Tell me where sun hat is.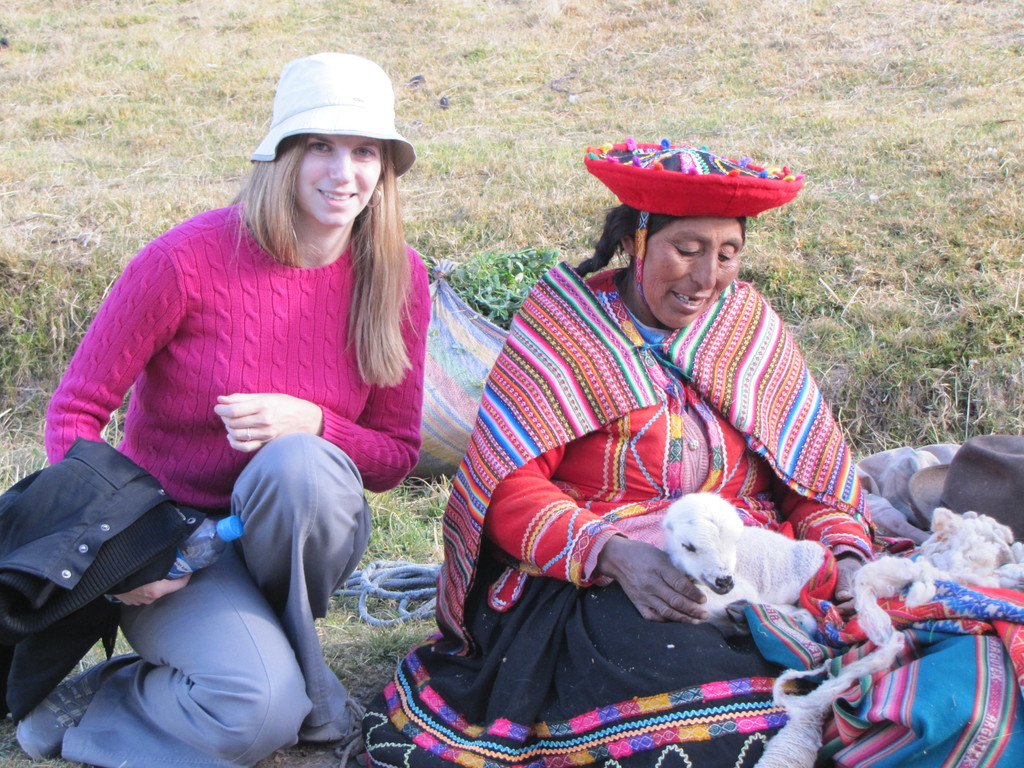
sun hat is at <bbox>249, 48, 420, 178</bbox>.
